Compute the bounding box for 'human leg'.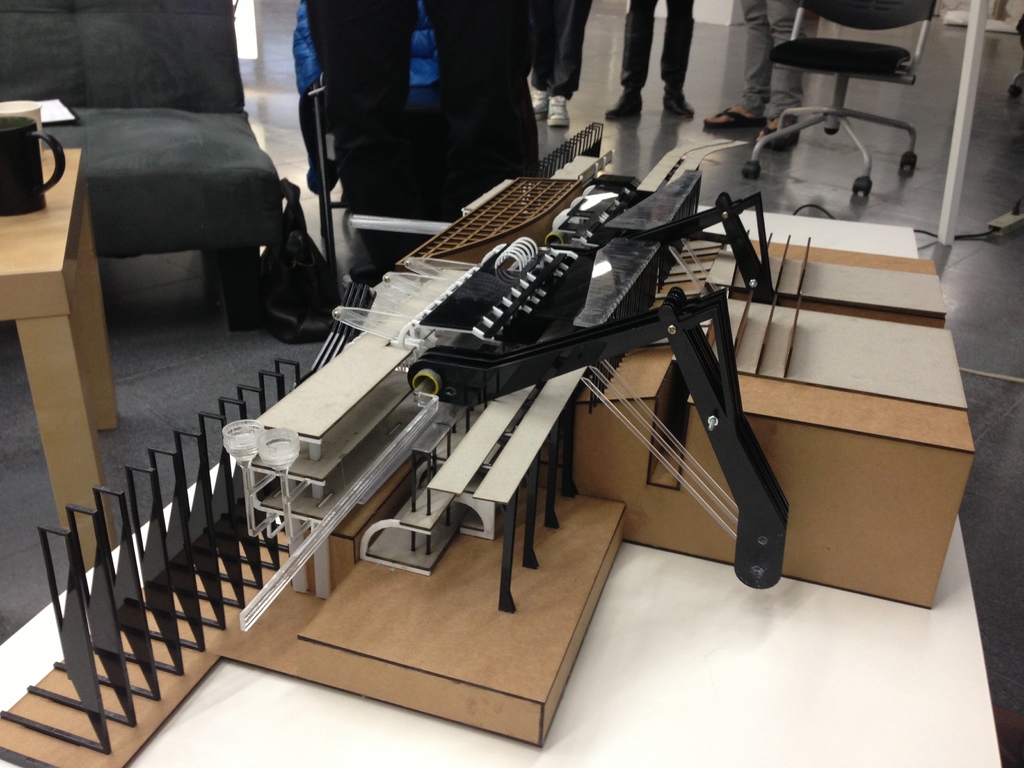
<bbox>550, 0, 591, 131</bbox>.
